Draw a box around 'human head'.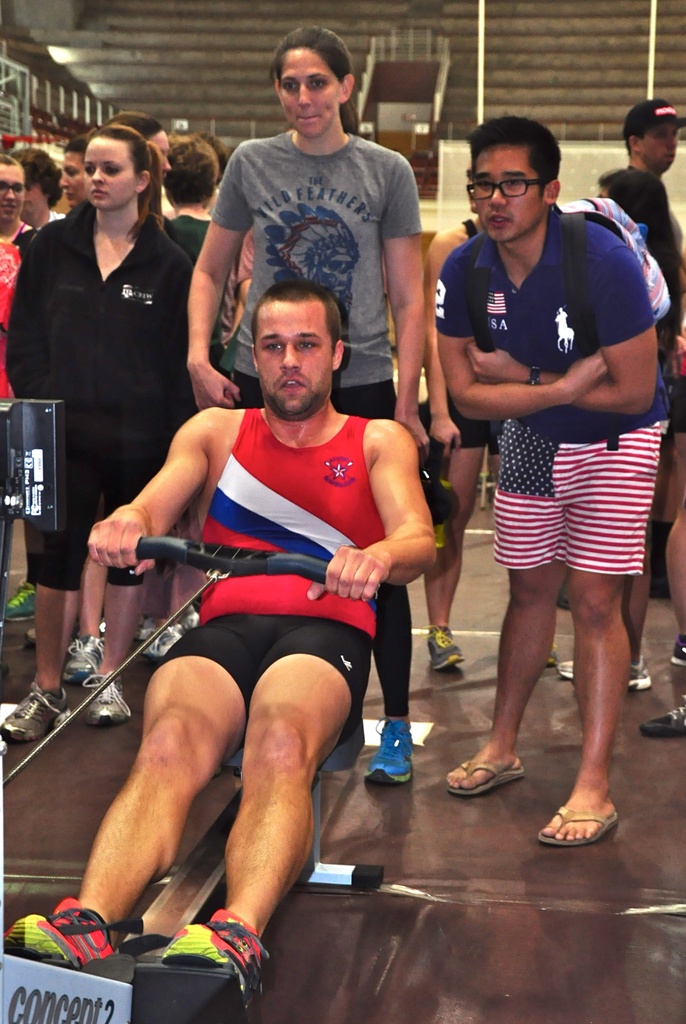
264, 22, 371, 131.
